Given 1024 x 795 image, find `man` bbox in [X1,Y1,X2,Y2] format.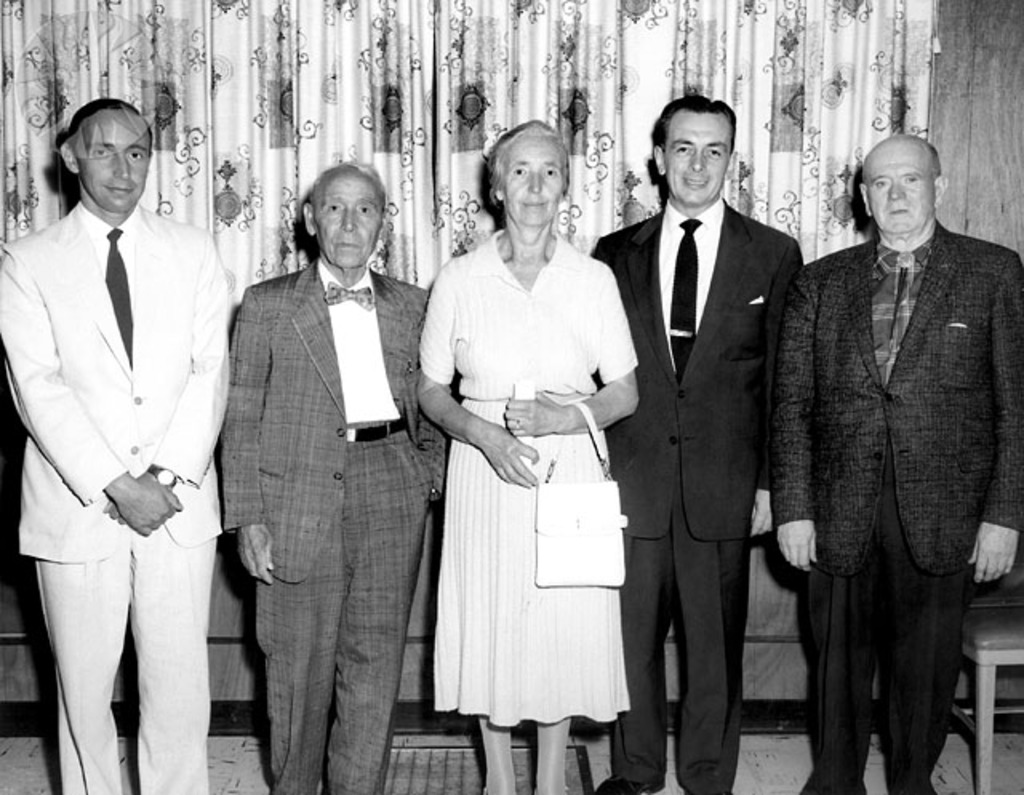
[219,160,446,793].
